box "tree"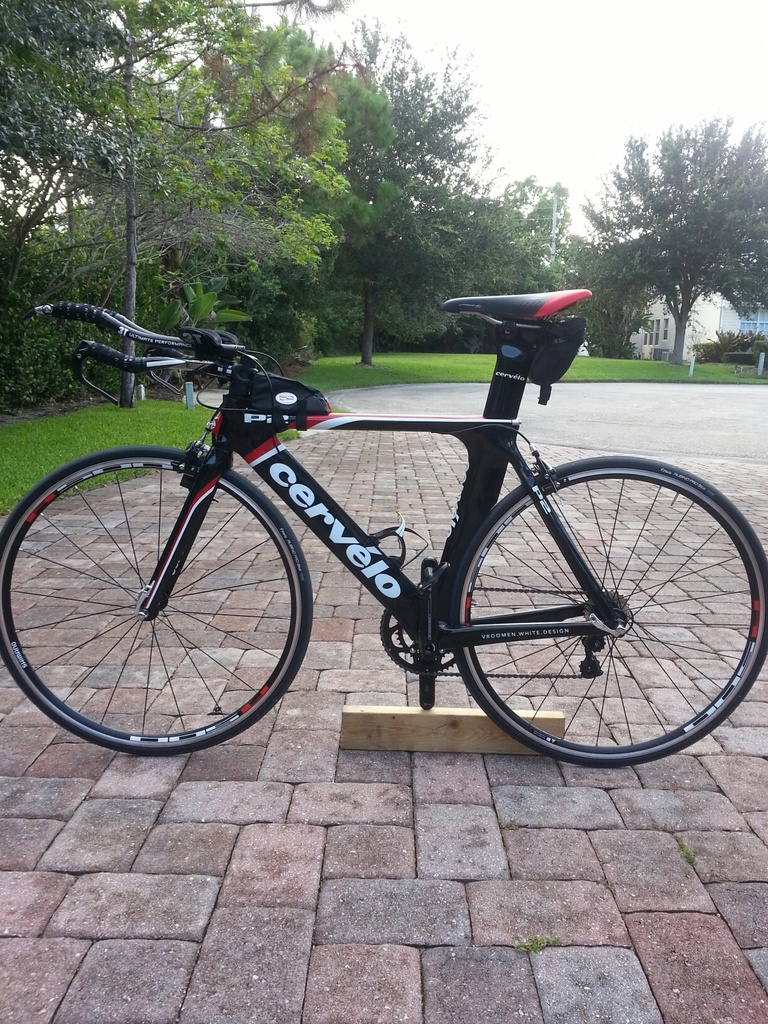
{"x1": 0, "y1": 0, "x2": 565, "y2": 413}
